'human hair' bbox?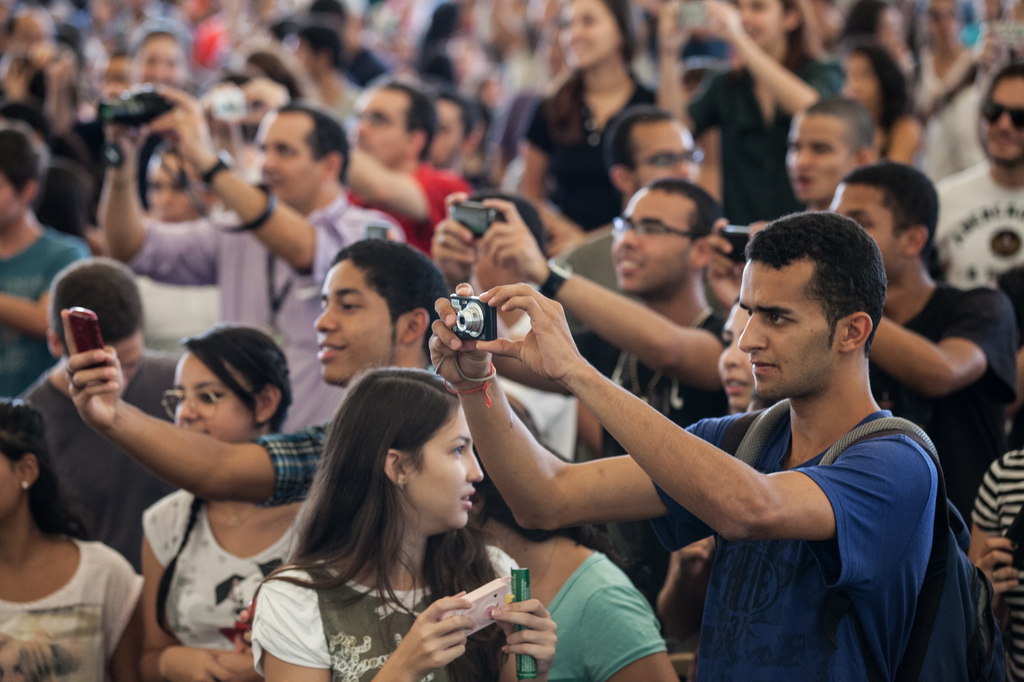
<bbox>436, 89, 478, 145</bbox>
